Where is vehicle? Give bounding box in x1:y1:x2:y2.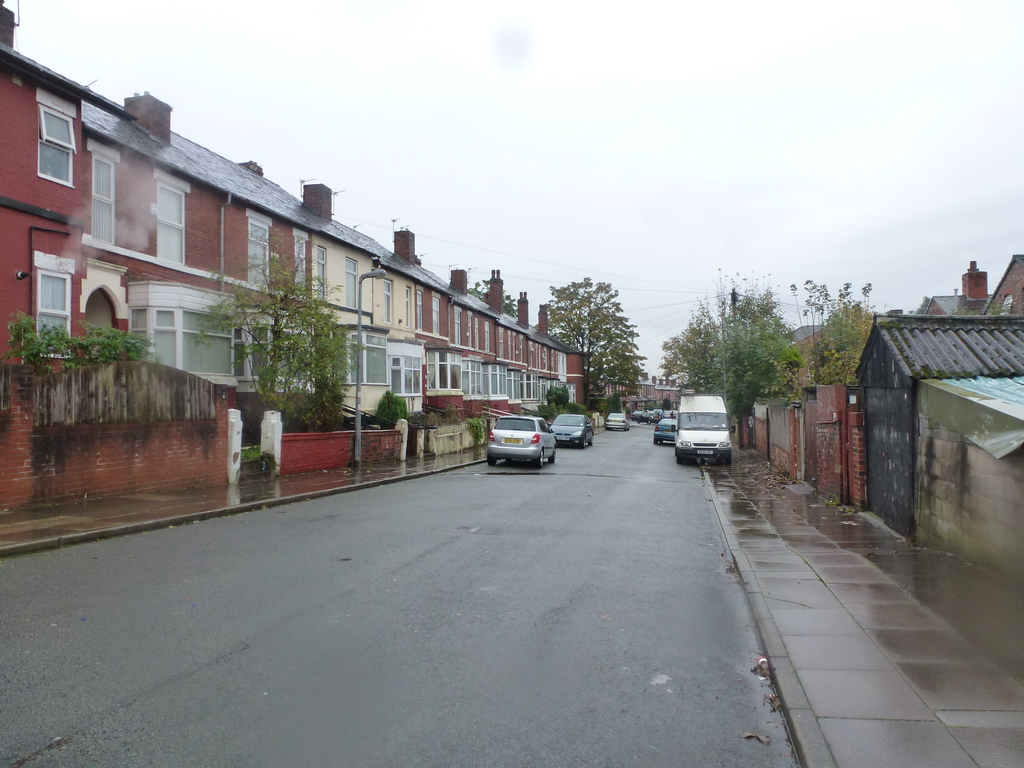
605:410:631:431.
